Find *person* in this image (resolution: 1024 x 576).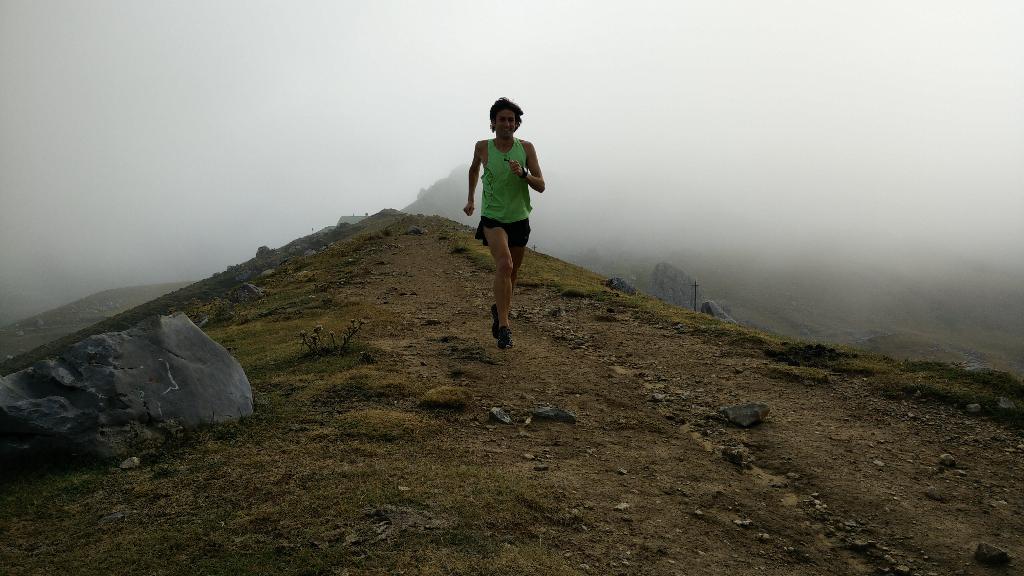
[456, 91, 548, 352].
